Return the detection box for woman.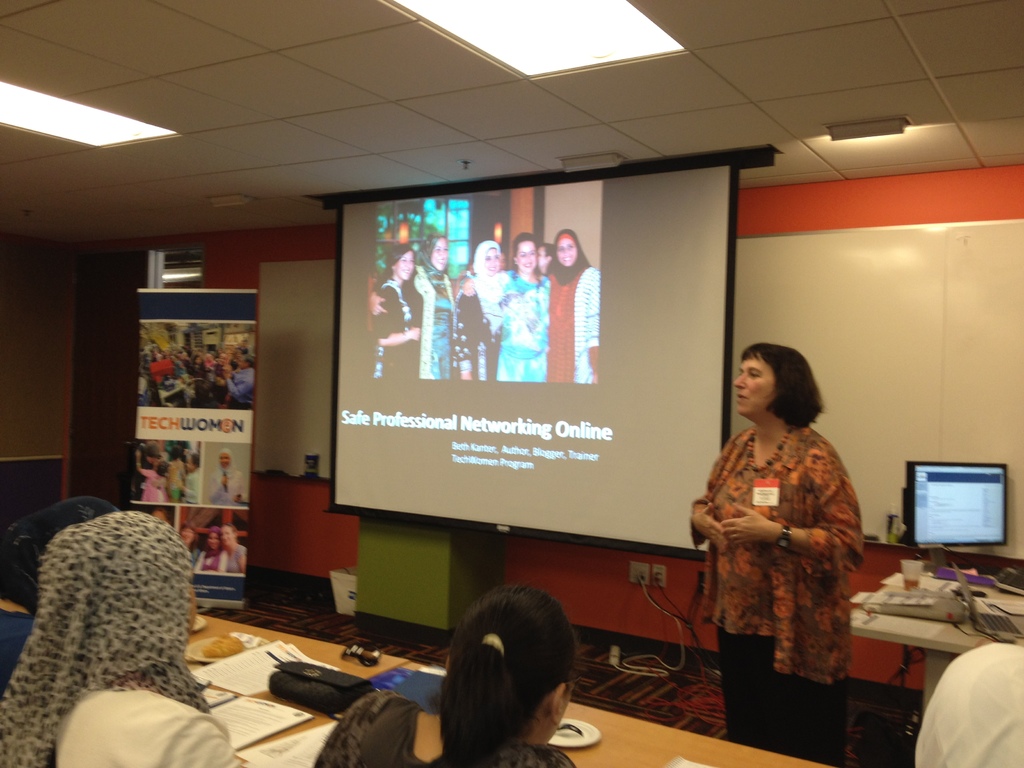
Rect(0, 508, 243, 767).
